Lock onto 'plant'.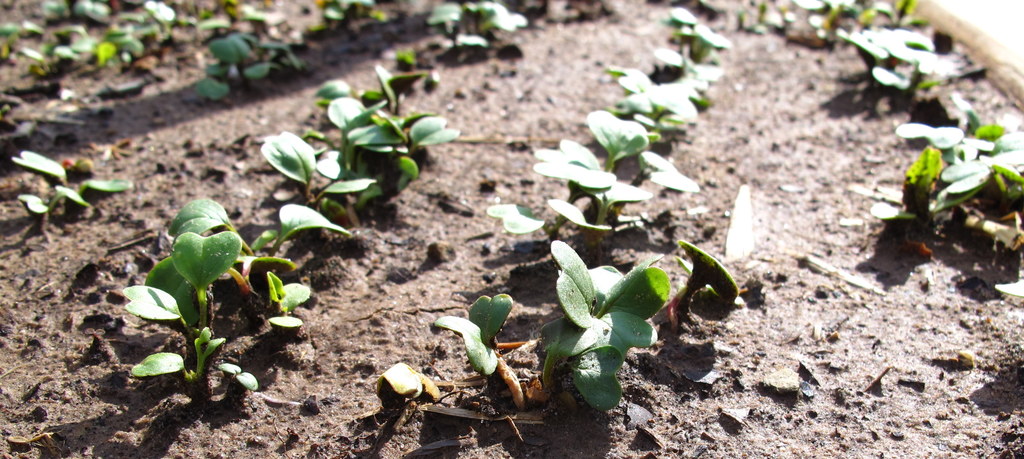
Locked: left=420, top=0, right=538, bottom=53.
